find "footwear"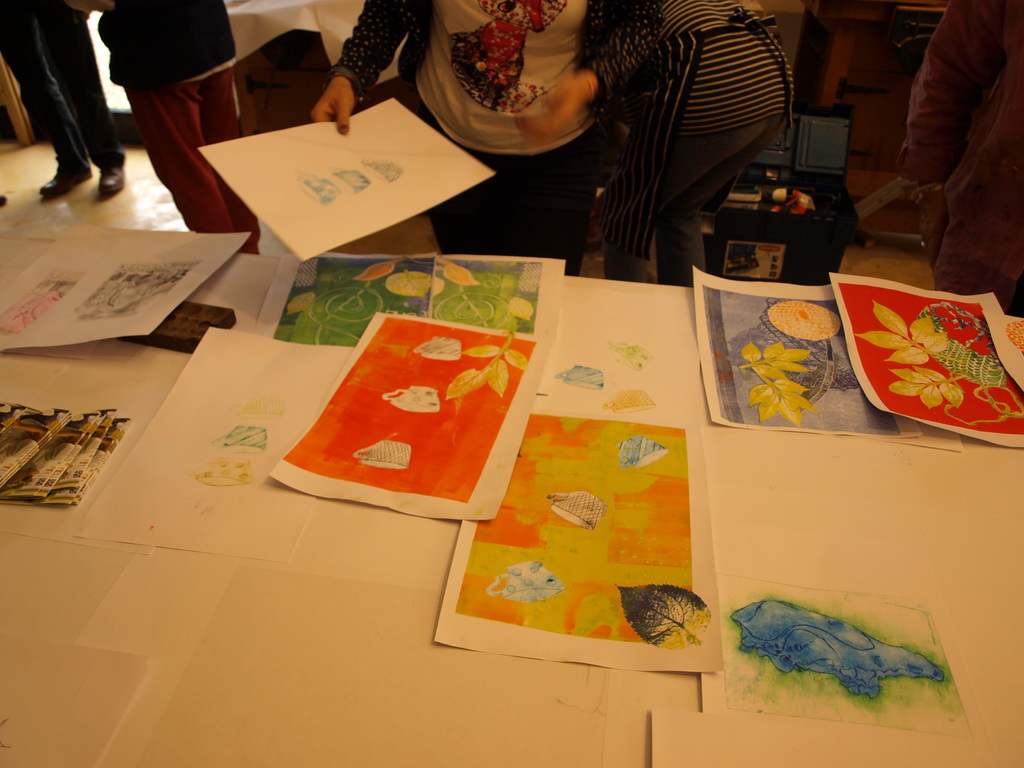
<region>33, 164, 92, 196</region>
